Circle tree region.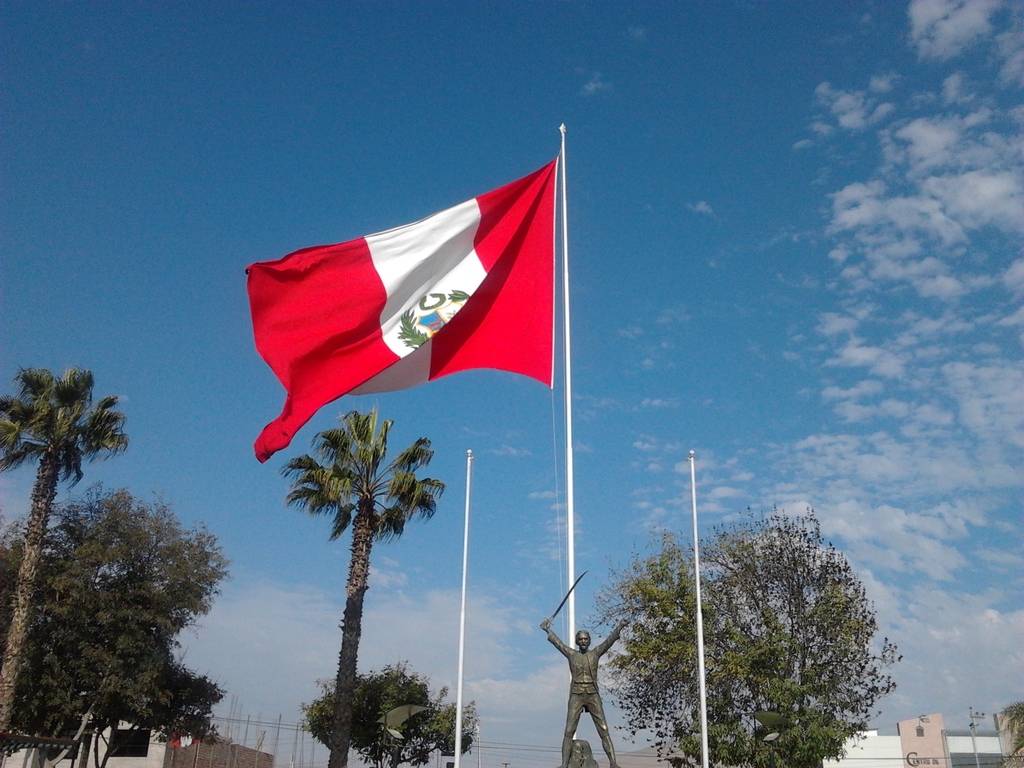
Region: region(588, 488, 886, 755).
